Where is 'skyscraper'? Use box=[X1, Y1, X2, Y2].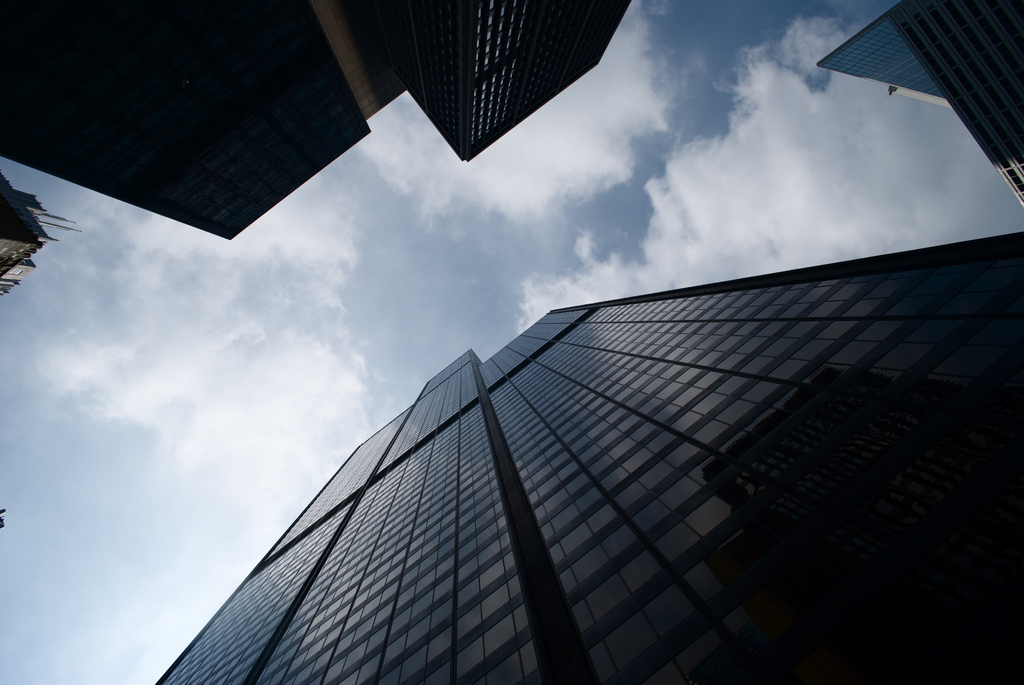
box=[102, 166, 991, 684].
